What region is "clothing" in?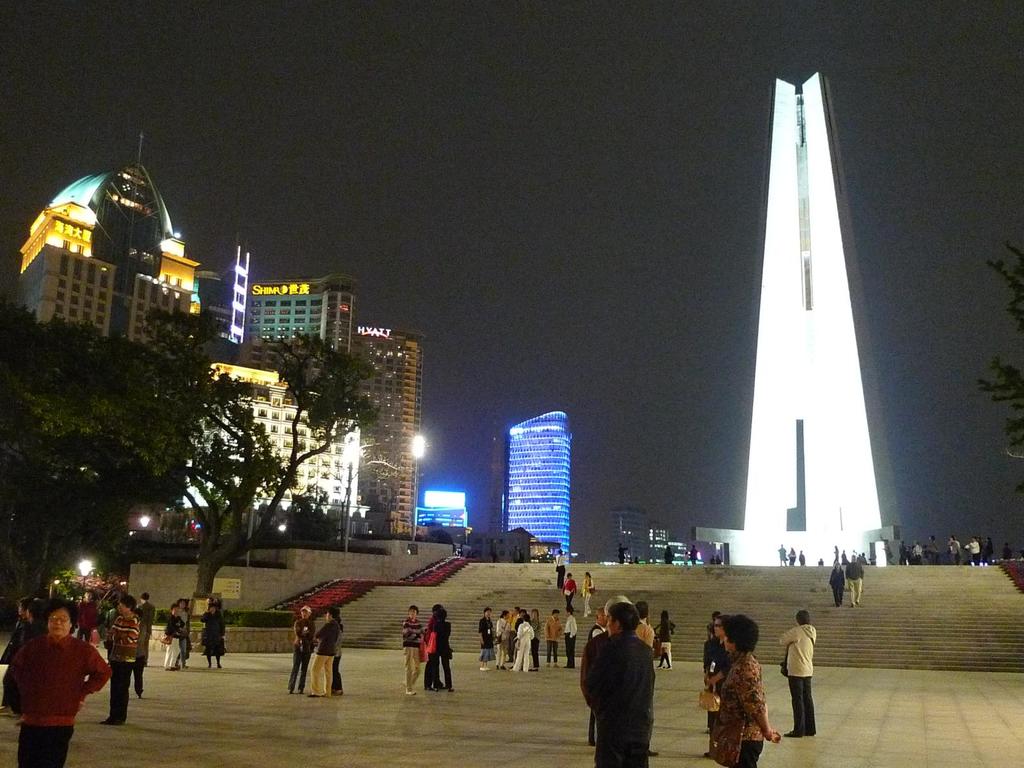
331/627/339/694.
